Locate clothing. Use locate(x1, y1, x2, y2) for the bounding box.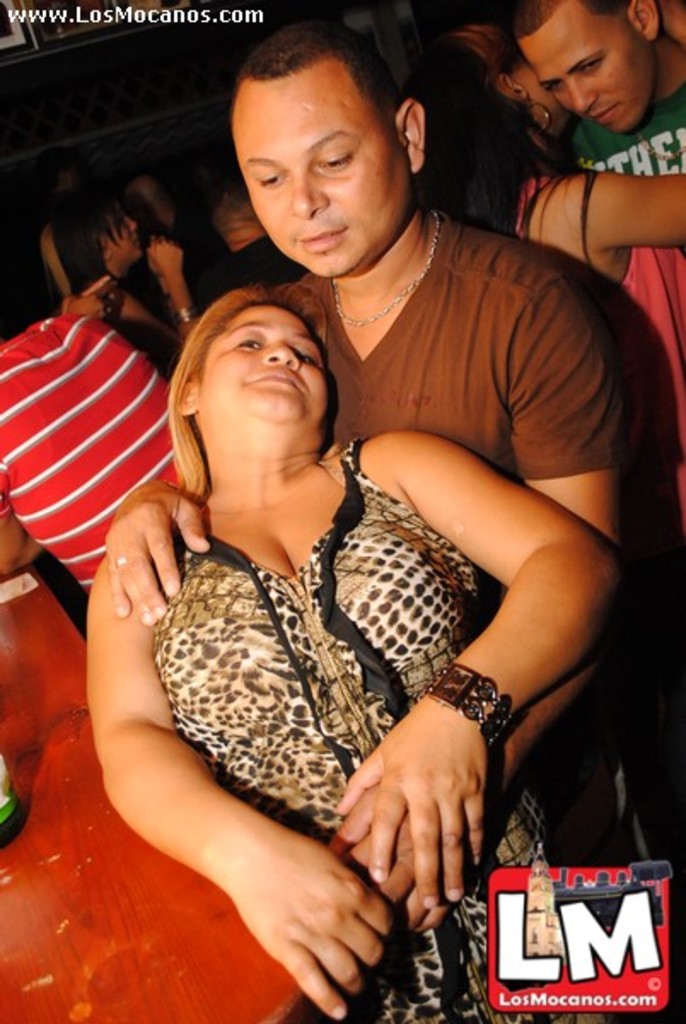
locate(565, 73, 684, 169).
